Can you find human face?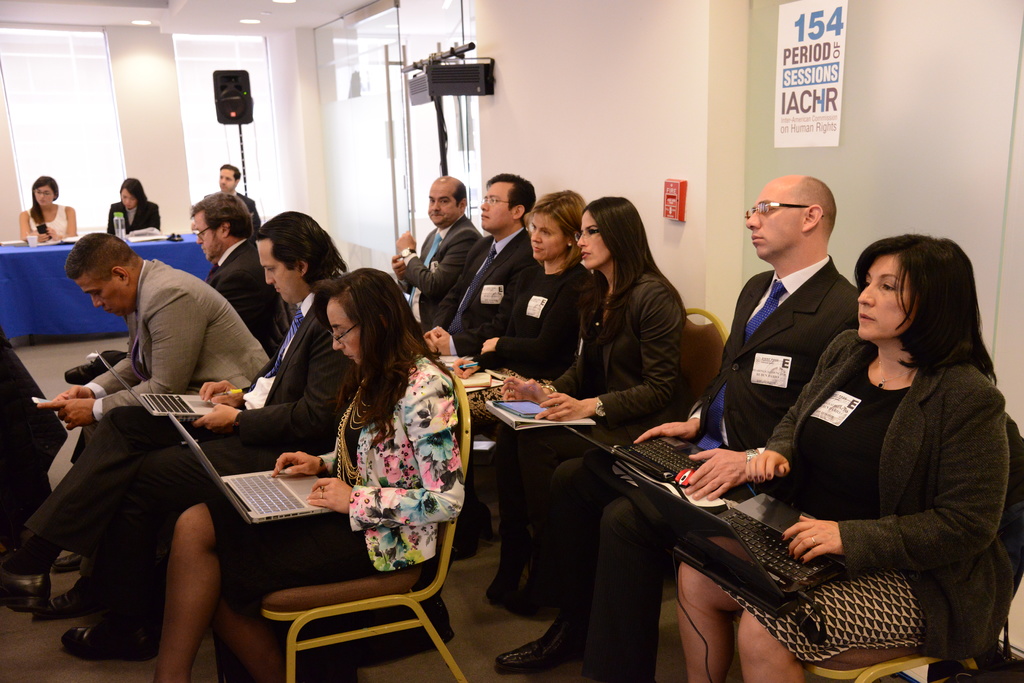
Yes, bounding box: (481,186,511,229).
